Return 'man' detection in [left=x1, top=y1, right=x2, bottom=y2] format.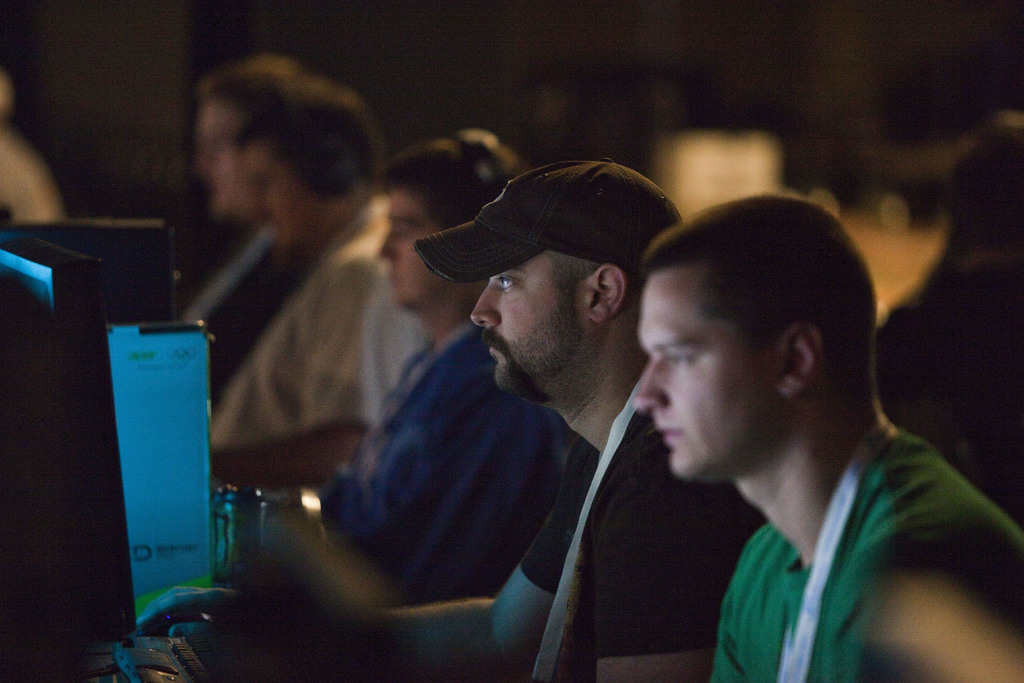
[left=627, top=192, right=1023, bottom=682].
